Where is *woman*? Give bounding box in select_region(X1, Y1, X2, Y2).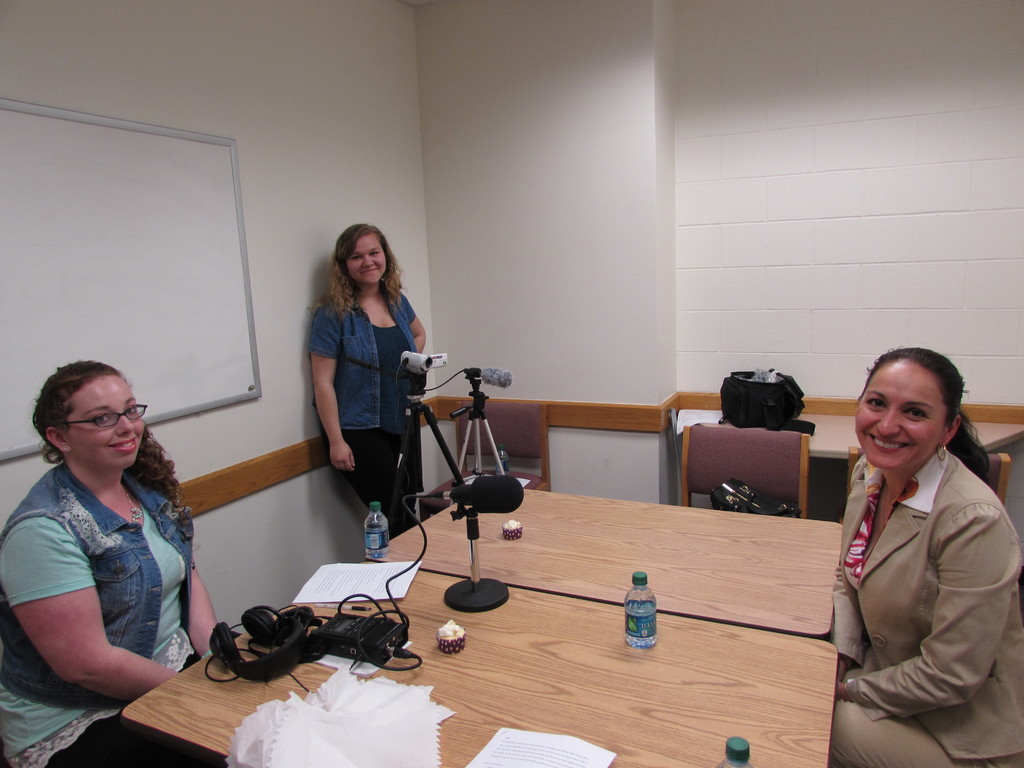
select_region(309, 223, 427, 545).
